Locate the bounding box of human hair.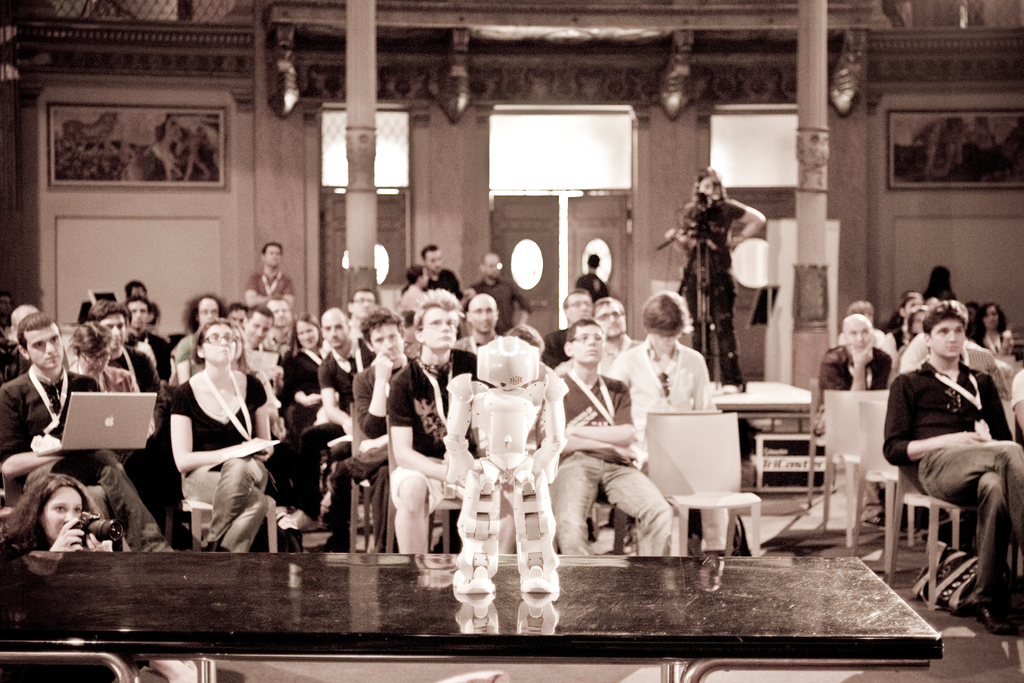
Bounding box: (691, 167, 724, 199).
